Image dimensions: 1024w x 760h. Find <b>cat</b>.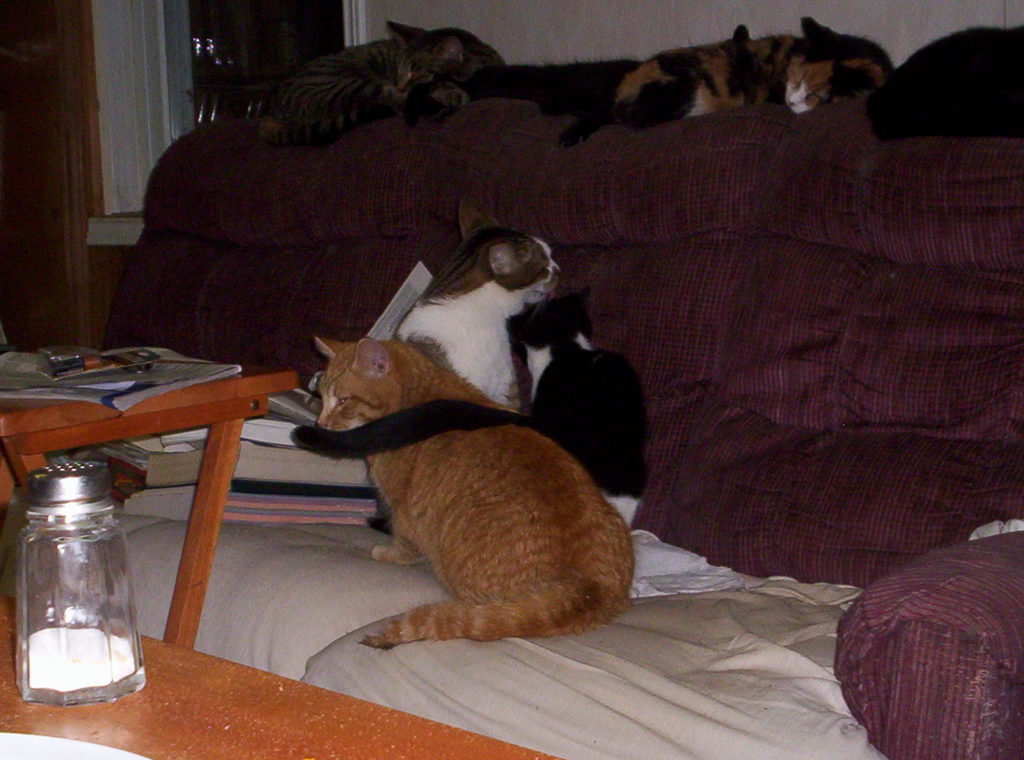
BBox(250, 13, 504, 144).
